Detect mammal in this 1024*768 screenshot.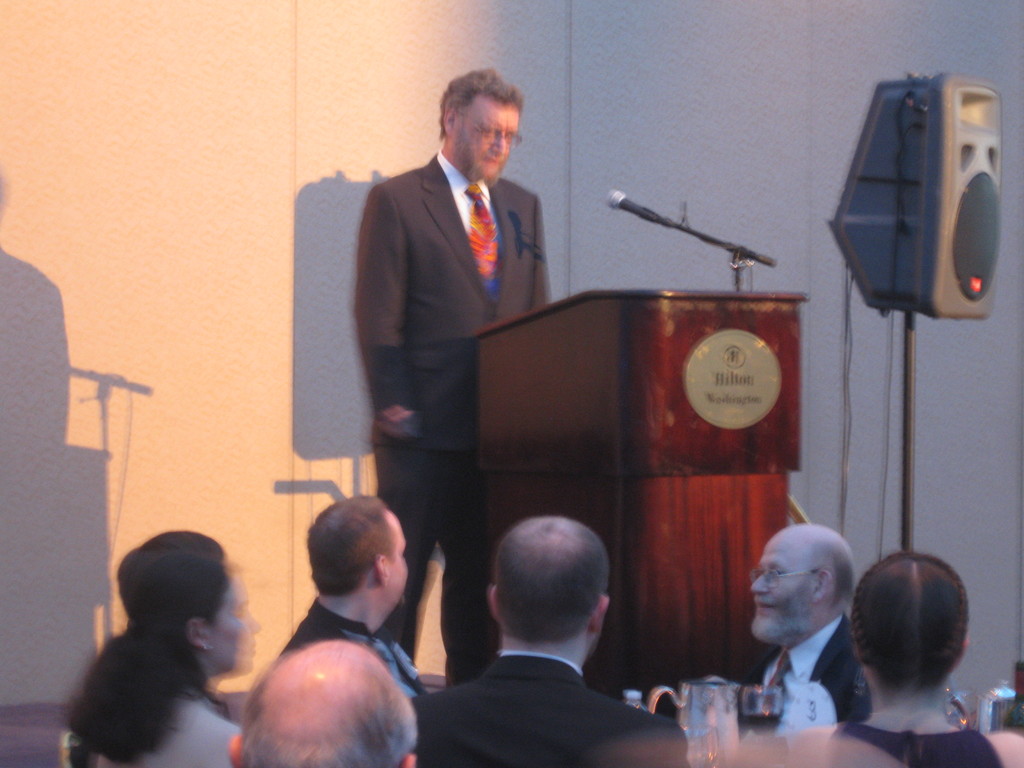
Detection: (408,515,694,767).
